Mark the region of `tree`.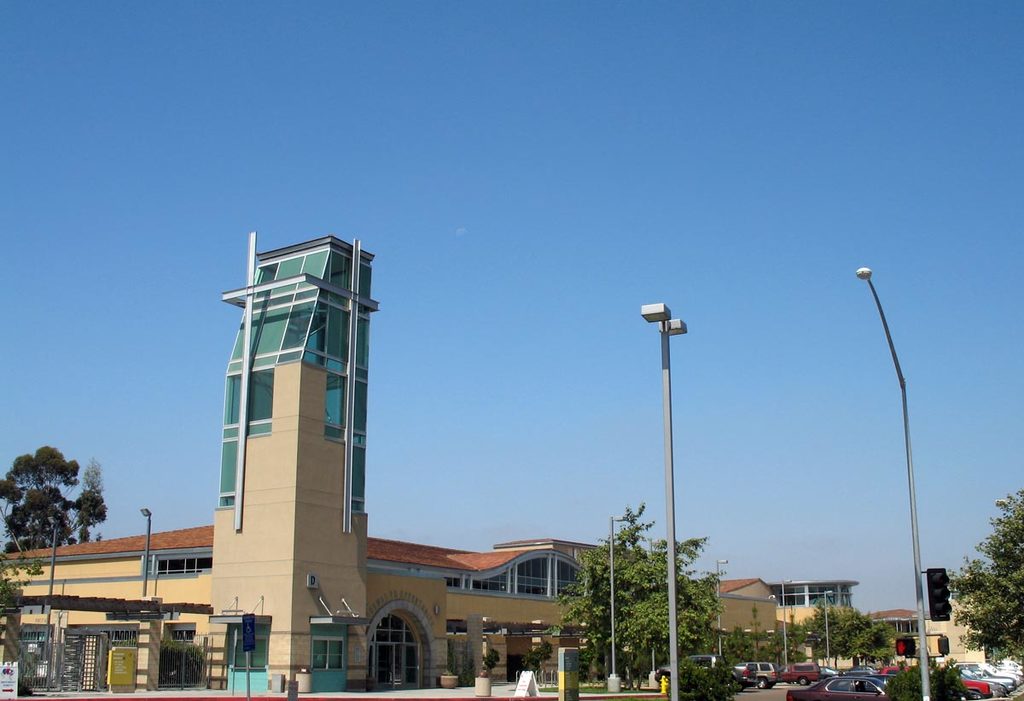
Region: 547, 504, 719, 684.
